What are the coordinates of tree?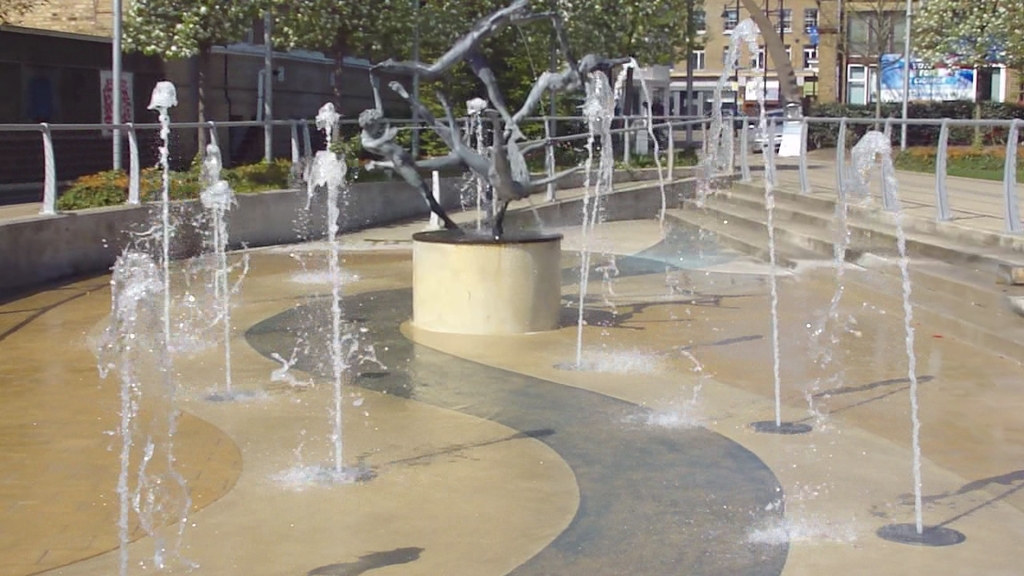
left=911, top=0, right=1023, bottom=136.
